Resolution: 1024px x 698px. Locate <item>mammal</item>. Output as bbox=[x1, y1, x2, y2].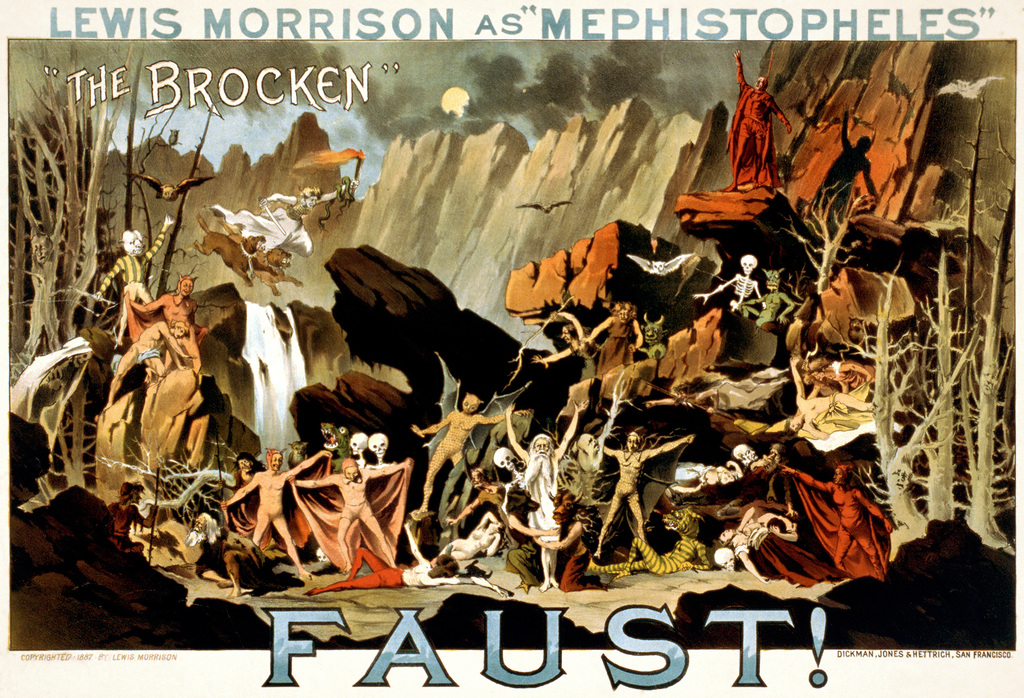
bbox=[287, 457, 411, 572].
